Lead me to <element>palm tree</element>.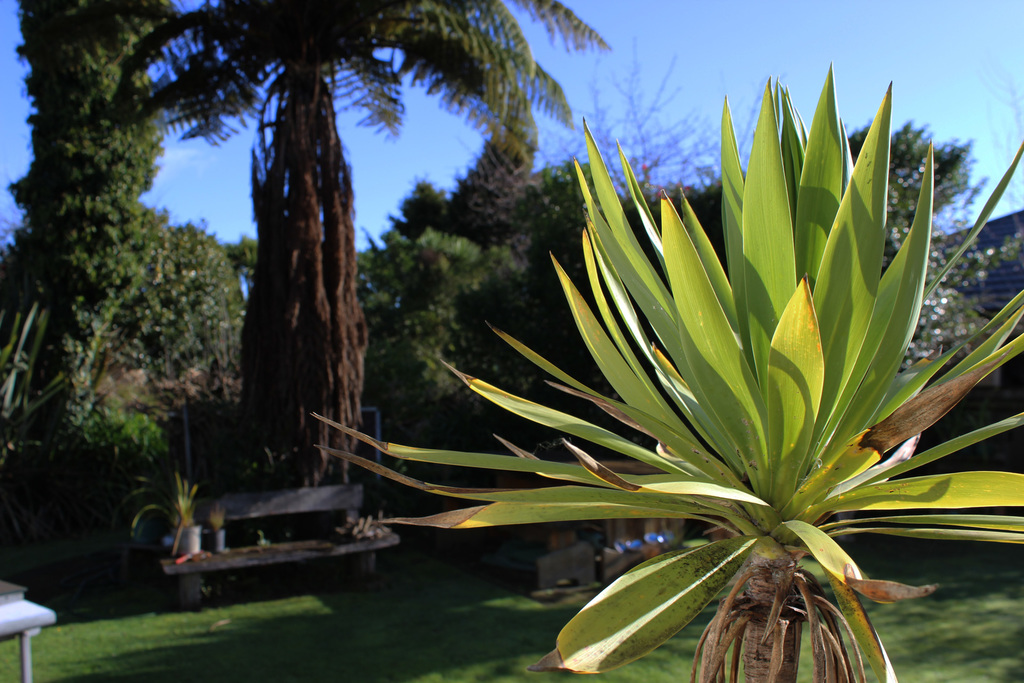
Lead to 184, 1, 523, 453.
